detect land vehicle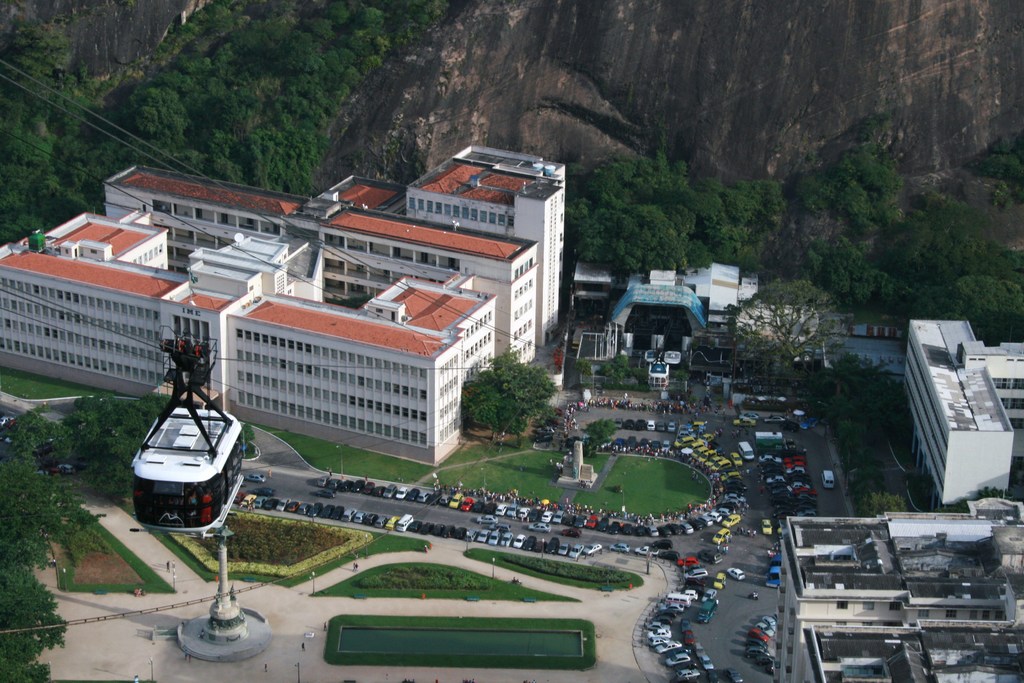
(437, 493, 451, 507)
